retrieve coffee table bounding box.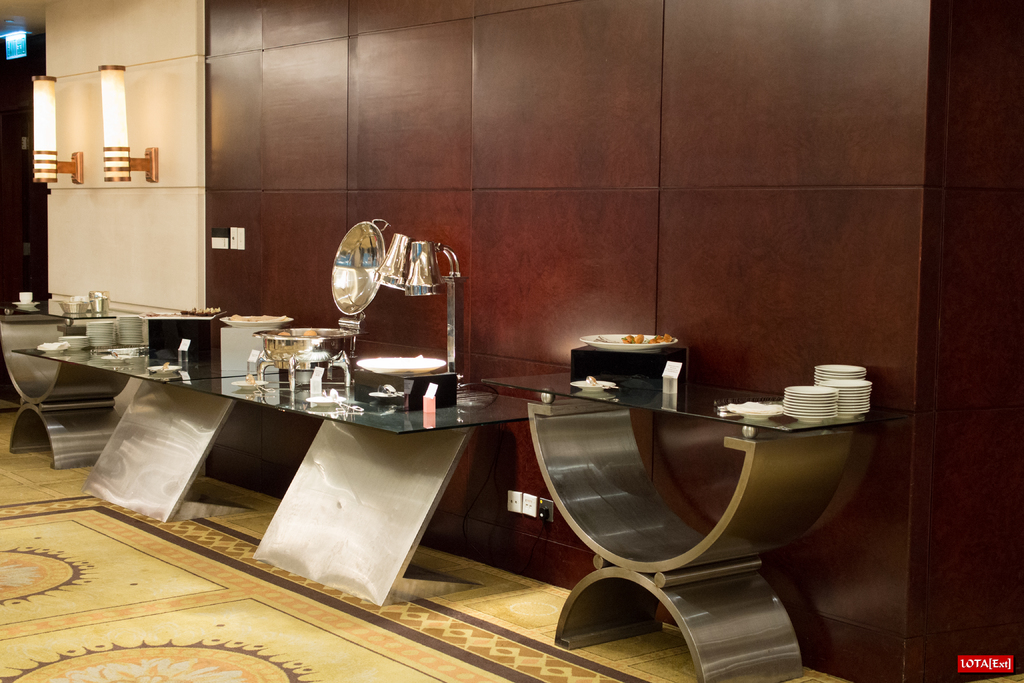
Bounding box: (left=530, top=374, right=856, bottom=655).
